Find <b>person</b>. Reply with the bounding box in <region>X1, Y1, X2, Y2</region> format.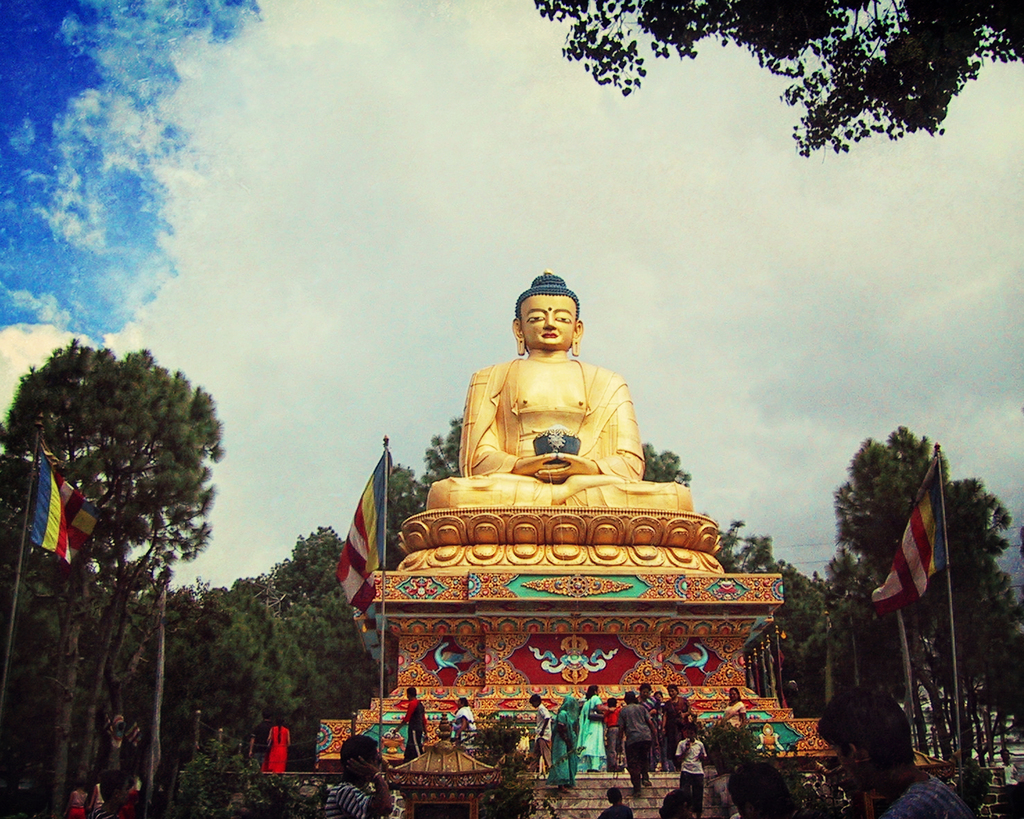
<region>249, 715, 273, 770</region>.
